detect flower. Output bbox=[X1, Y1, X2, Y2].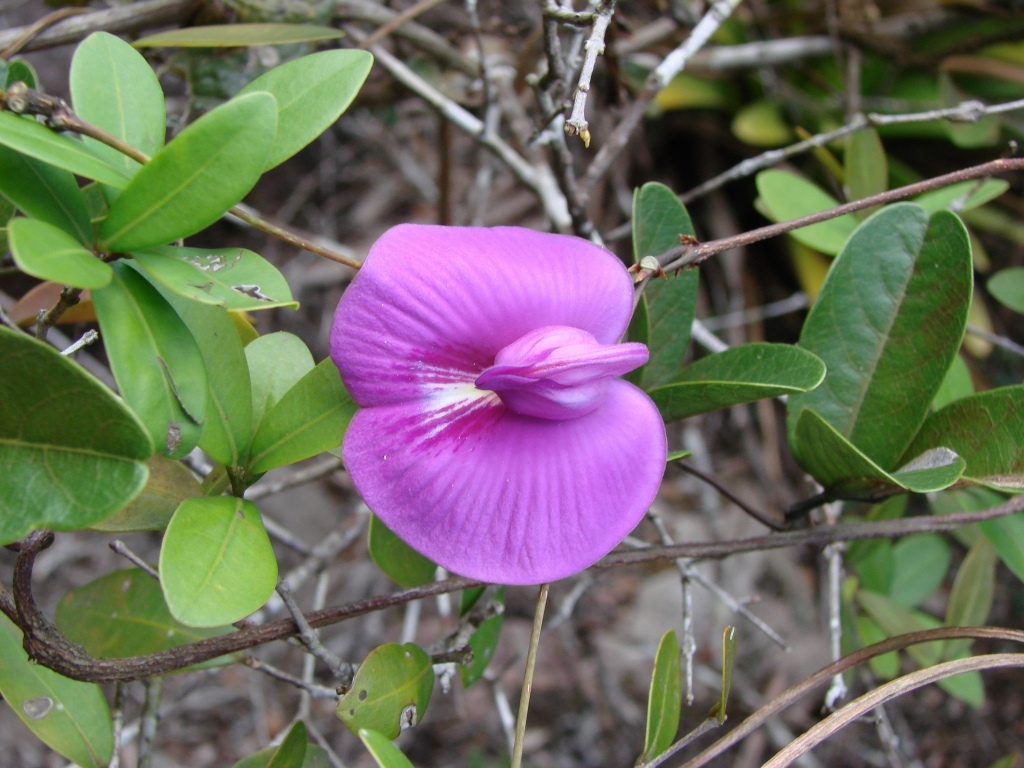
bbox=[310, 217, 674, 595].
